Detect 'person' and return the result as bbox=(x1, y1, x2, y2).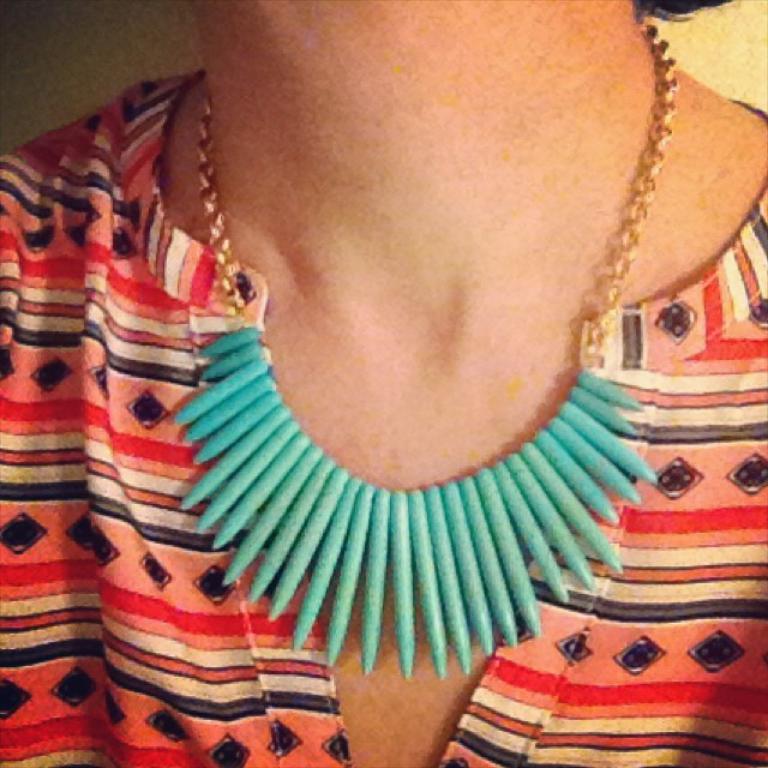
bbox=(0, 0, 767, 767).
